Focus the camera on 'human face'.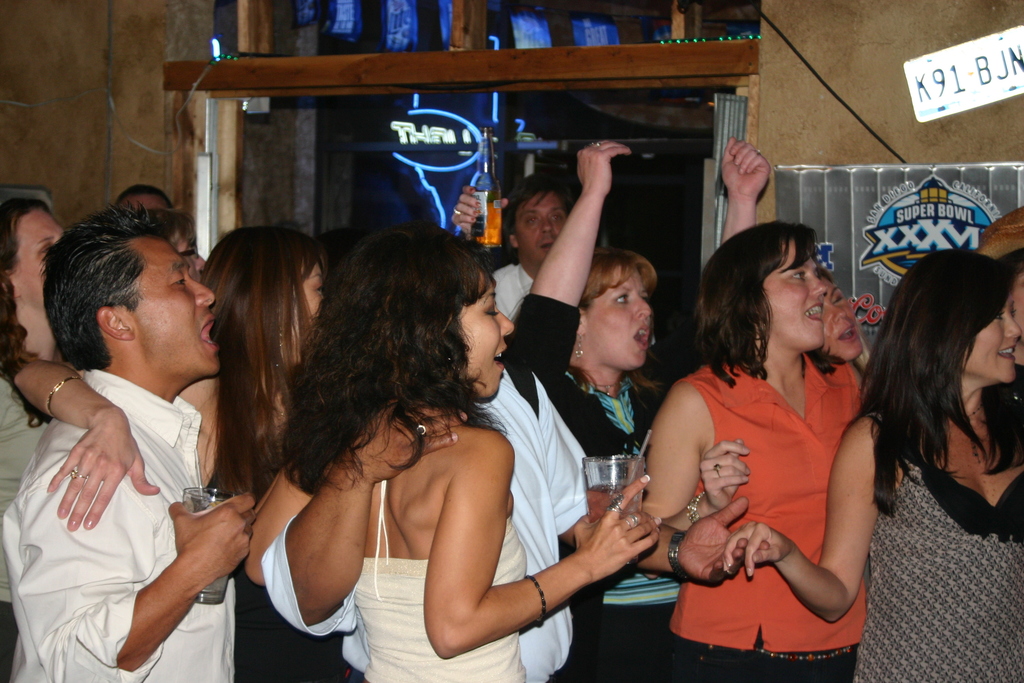
Focus region: (x1=764, y1=237, x2=826, y2=353).
